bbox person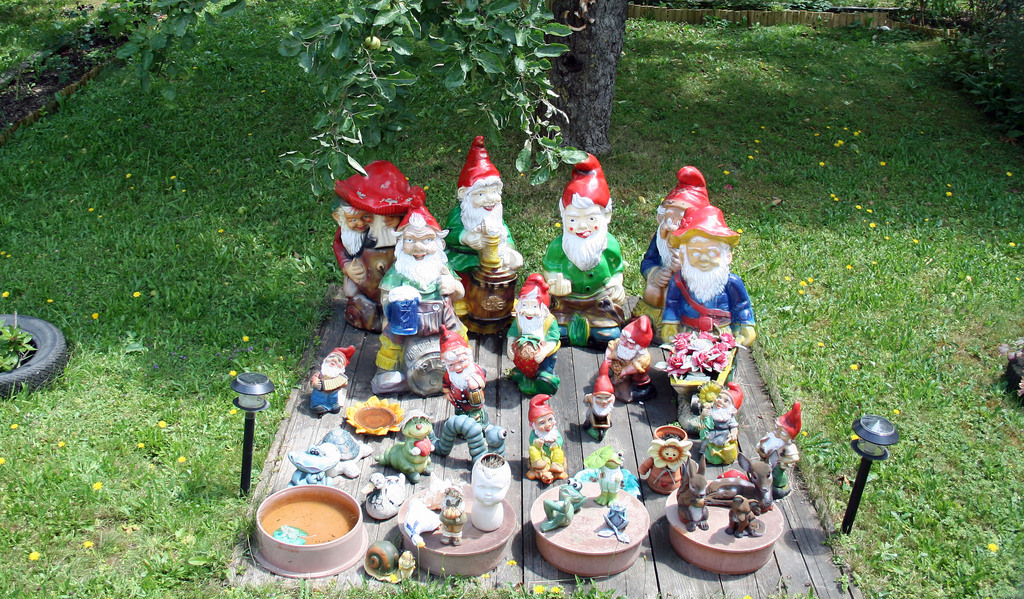
rect(605, 318, 650, 399)
